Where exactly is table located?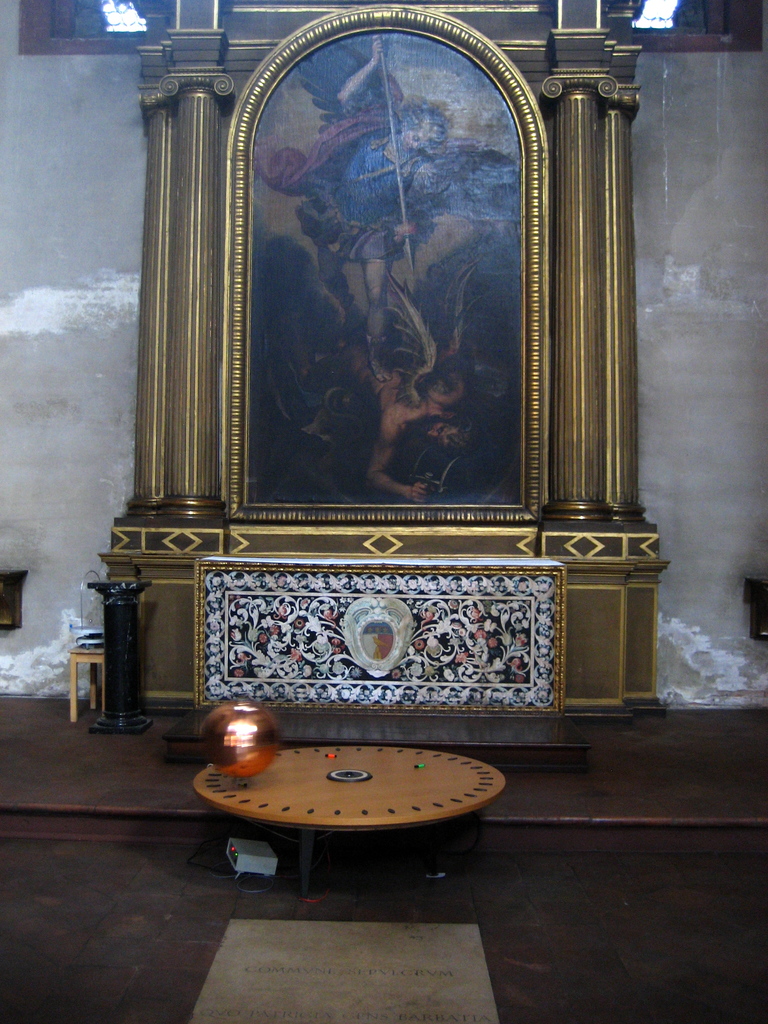
Its bounding box is <region>90, 580, 153, 736</region>.
